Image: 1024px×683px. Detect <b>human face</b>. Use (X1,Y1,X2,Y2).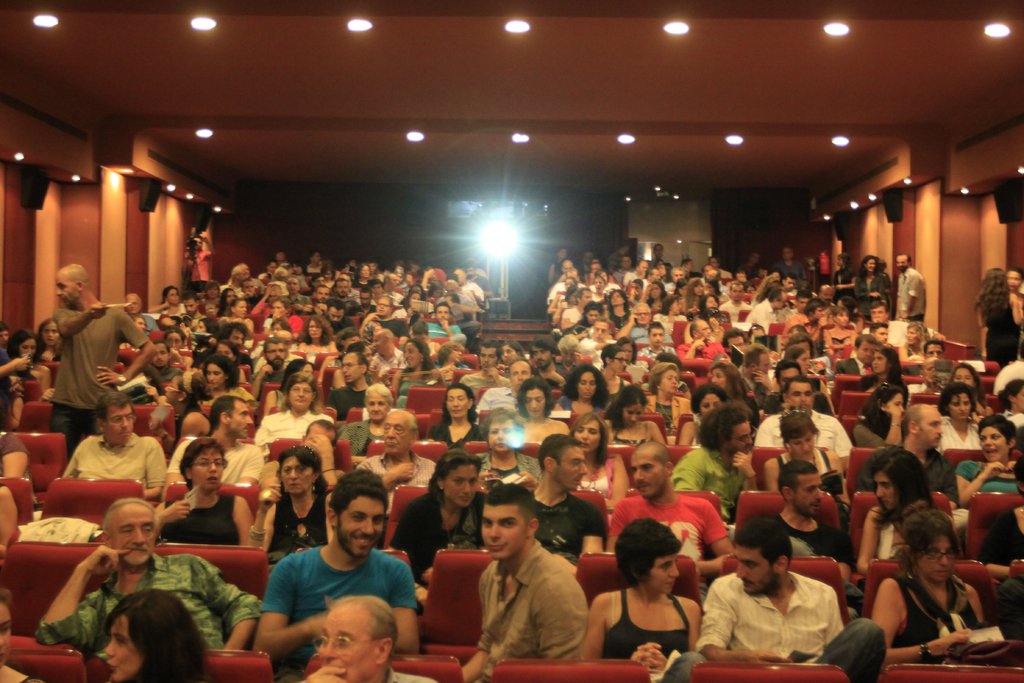
(191,448,223,489).
